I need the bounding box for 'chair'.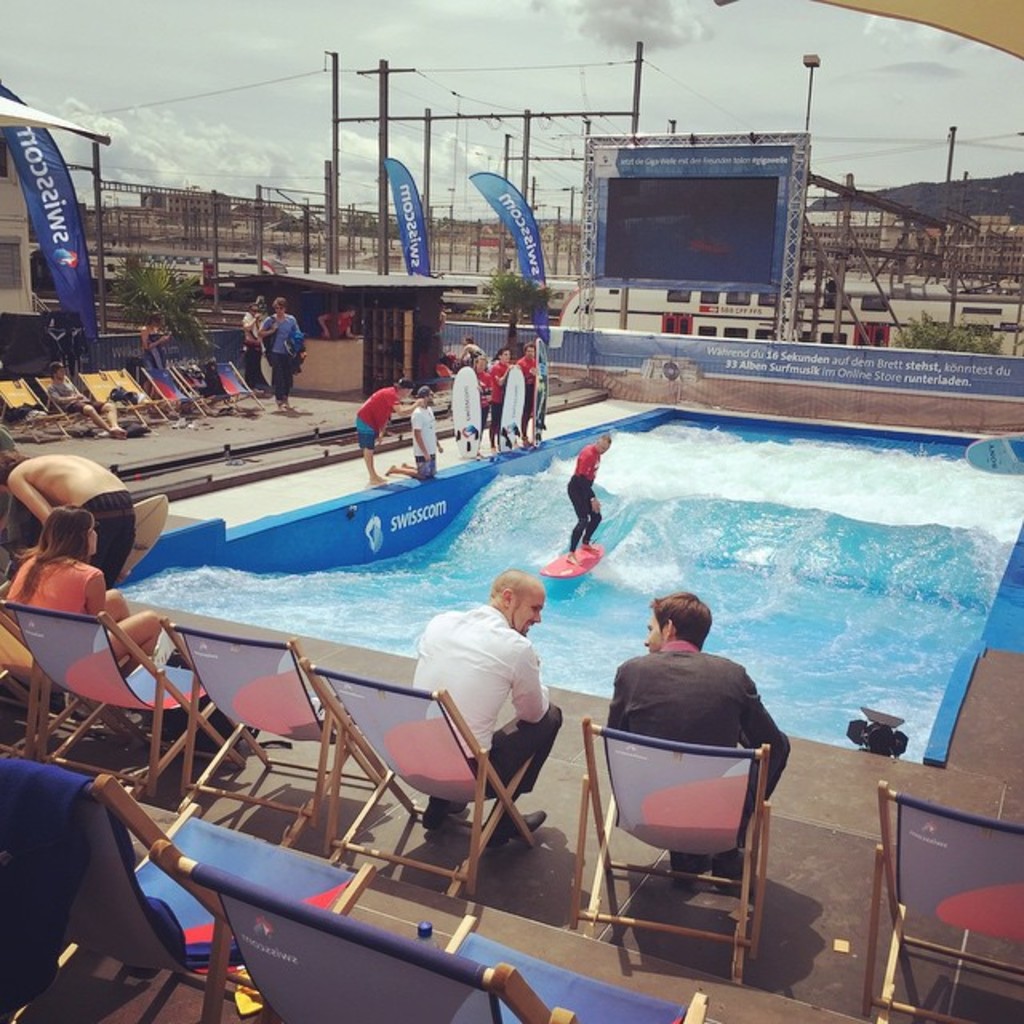
Here it is: rect(290, 650, 546, 901).
